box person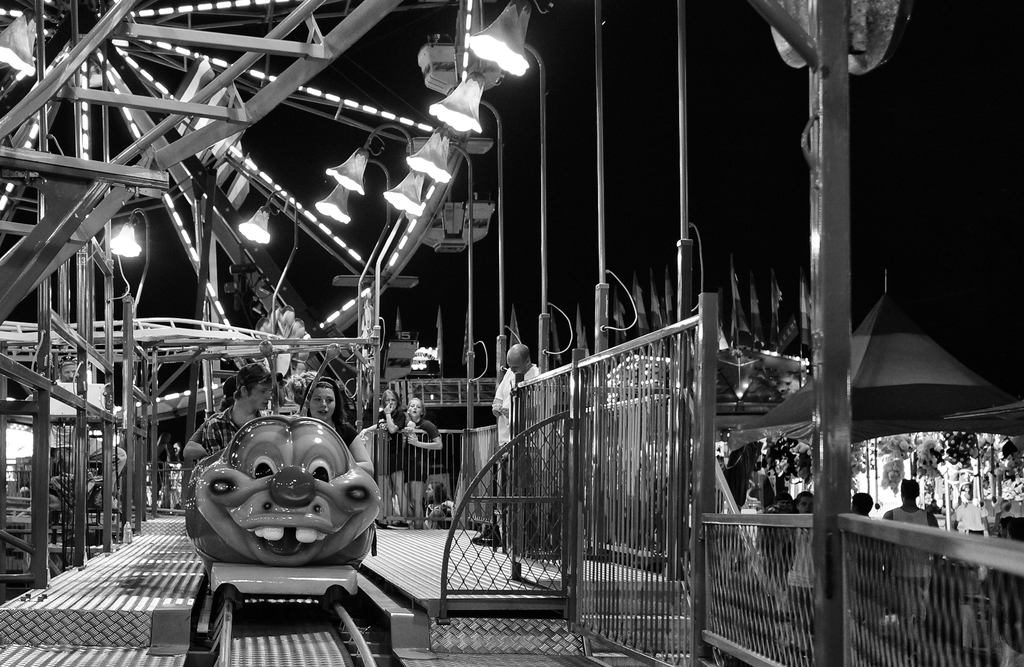
{"x1": 847, "y1": 486, "x2": 872, "y2": 520}
